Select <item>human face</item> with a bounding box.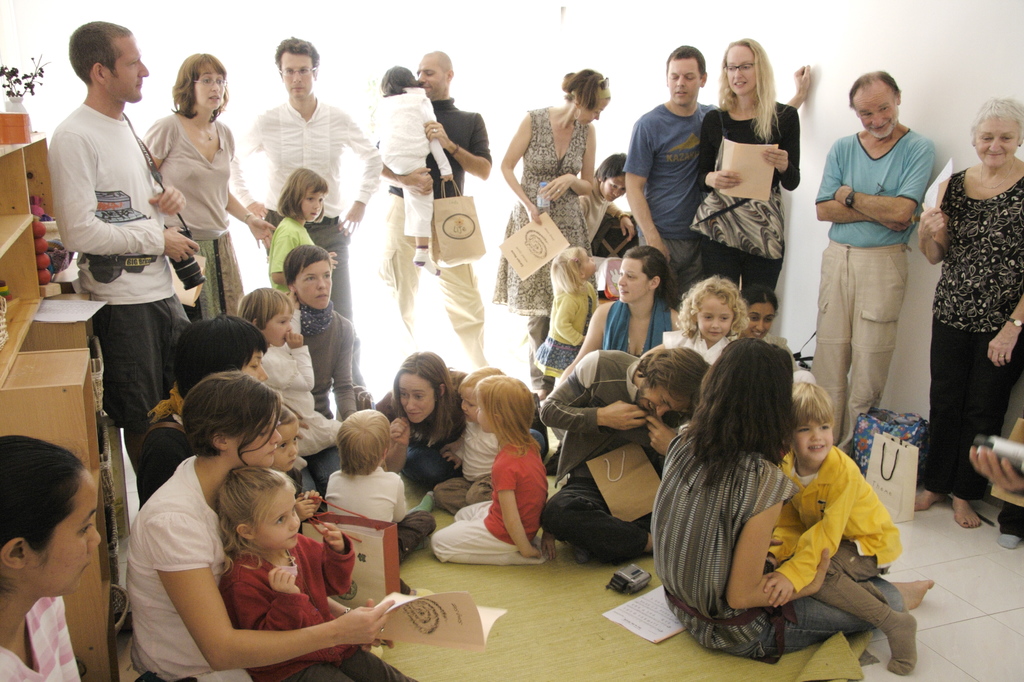
[left=262, top=314, right=291, bottom=347].
